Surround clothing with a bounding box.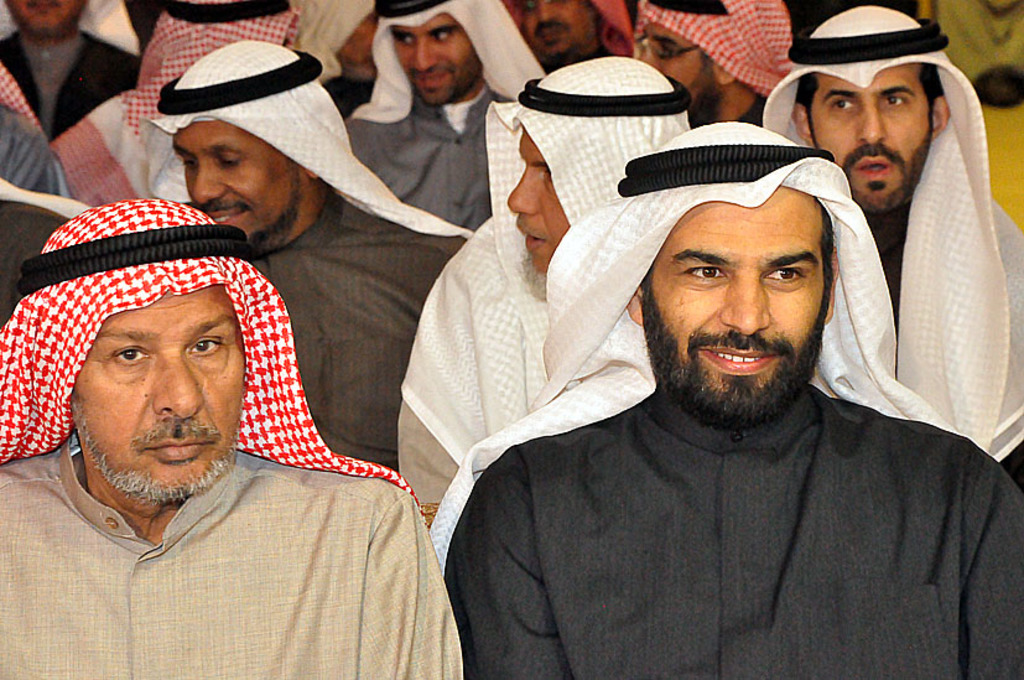
left=0, top=435, right=459, bottom=679.
